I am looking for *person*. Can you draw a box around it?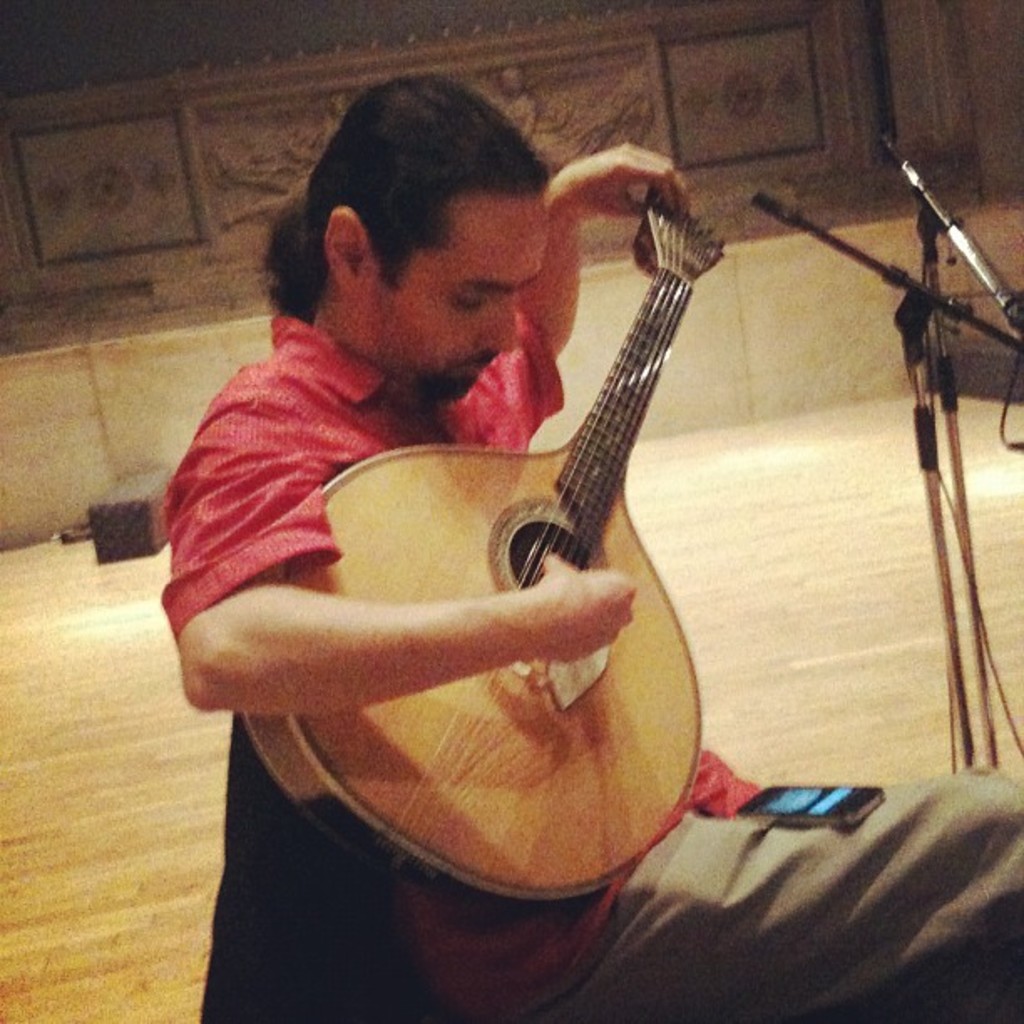
Sure, the bounding box is select_region(152, 62, 1022, 1022).
